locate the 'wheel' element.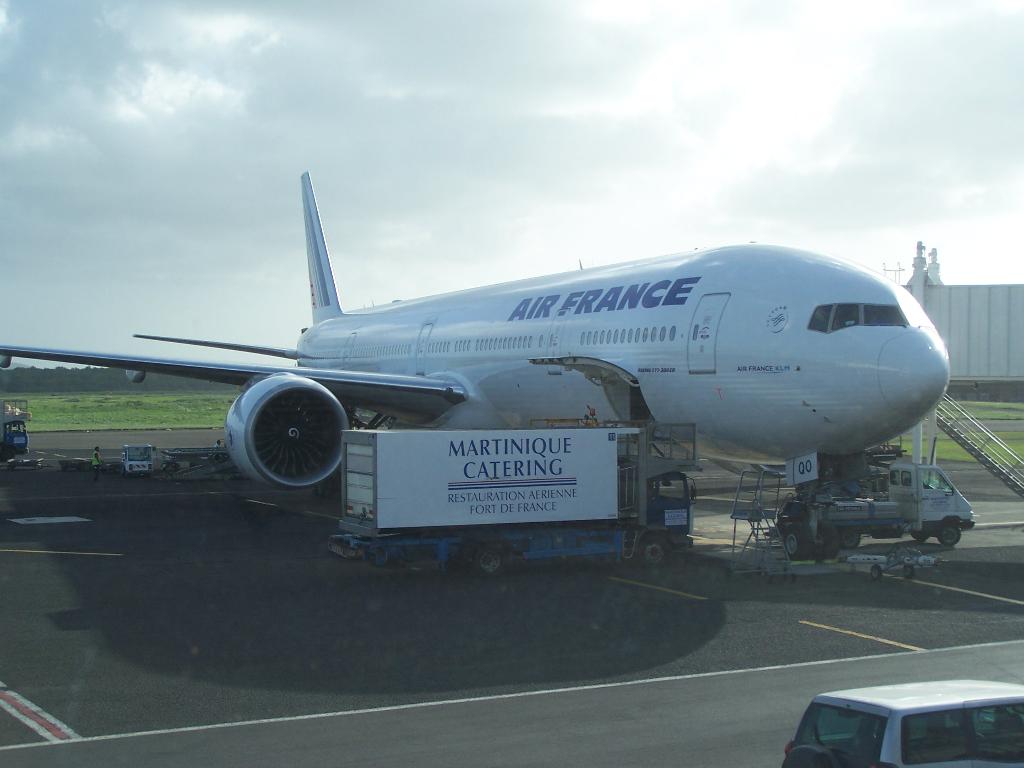
Element bbox: crop(840, 529, 852, 548).
